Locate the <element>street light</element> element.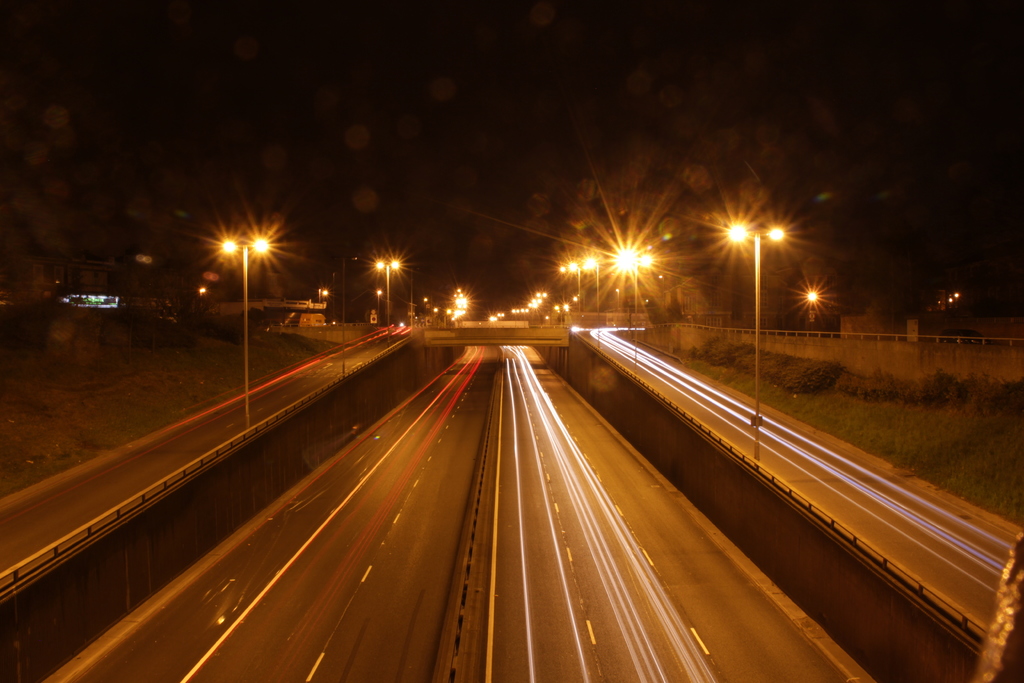
Element bbox: x1=316, y1=286, x2=326, y2=308.
